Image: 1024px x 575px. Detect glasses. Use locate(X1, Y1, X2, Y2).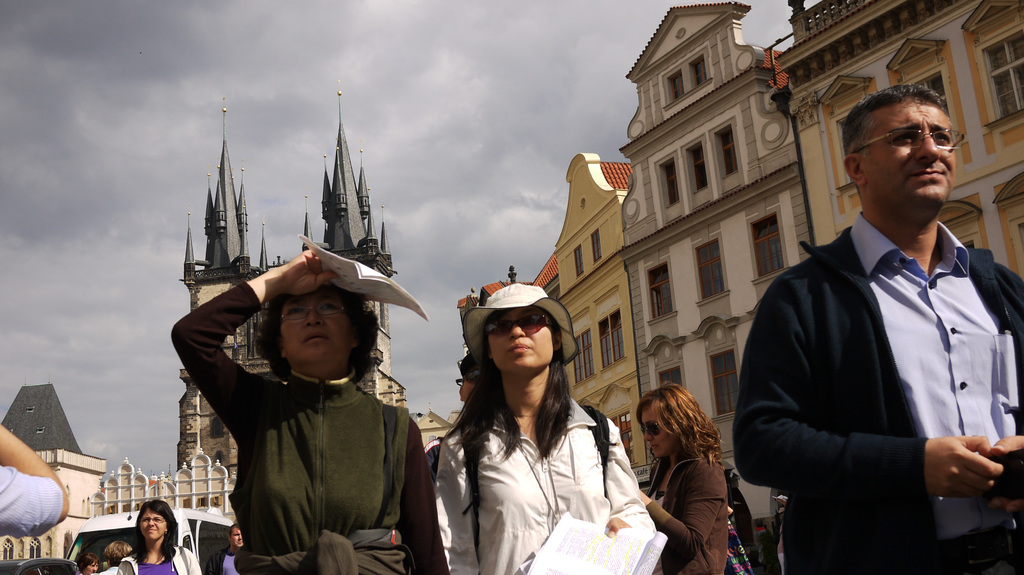
locate(483, 310, 554, 341).
